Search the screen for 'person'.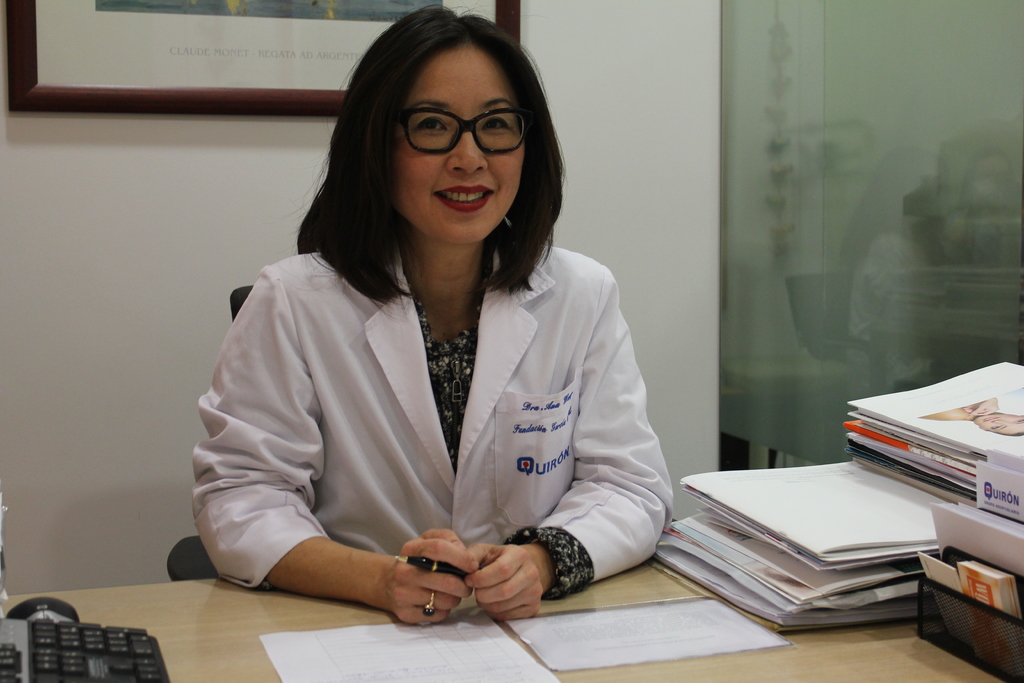
Found at <region>192, 5, 677, 623</region>.
